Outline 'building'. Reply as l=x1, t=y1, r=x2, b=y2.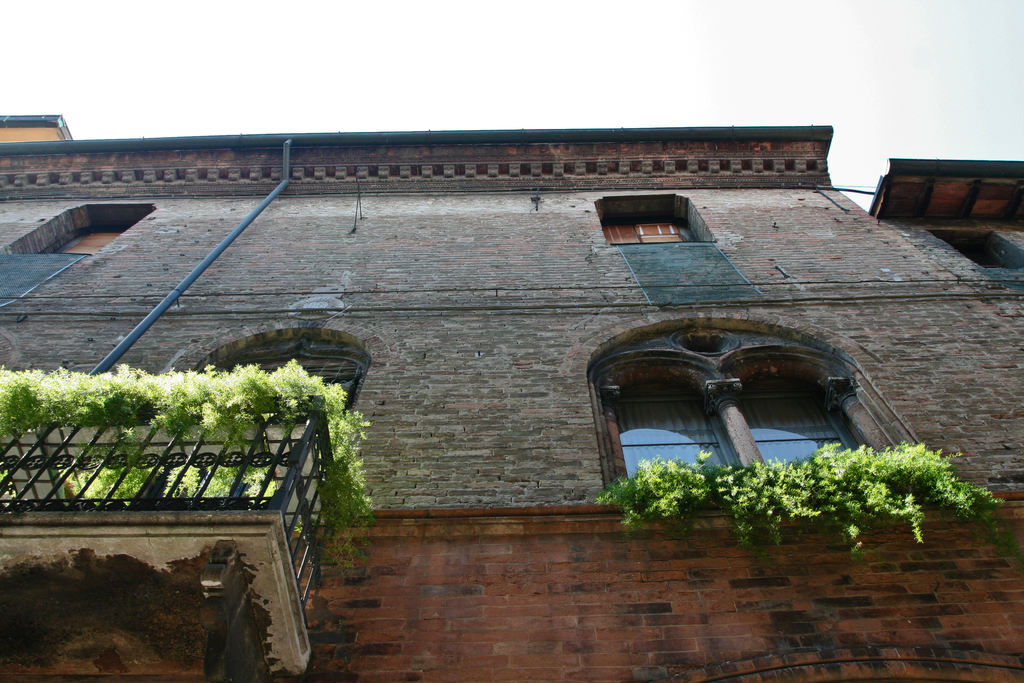
l=0, t=111, r=1023, b=682.
